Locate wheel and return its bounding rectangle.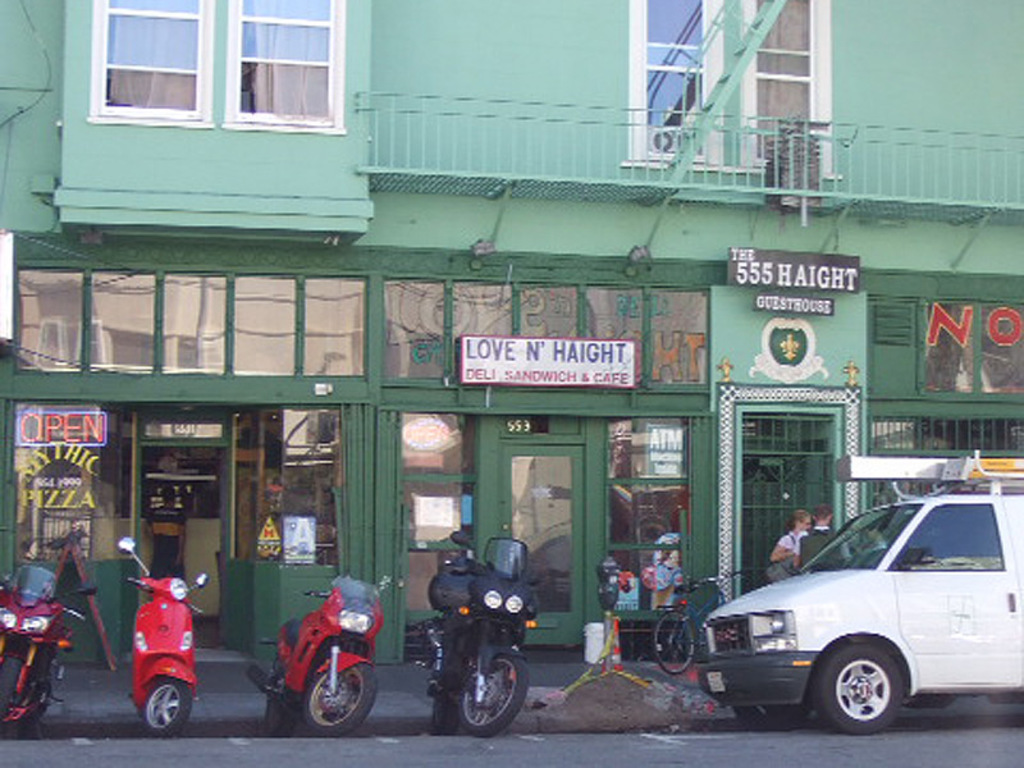
bbox=(428, 696, 461, 733).
